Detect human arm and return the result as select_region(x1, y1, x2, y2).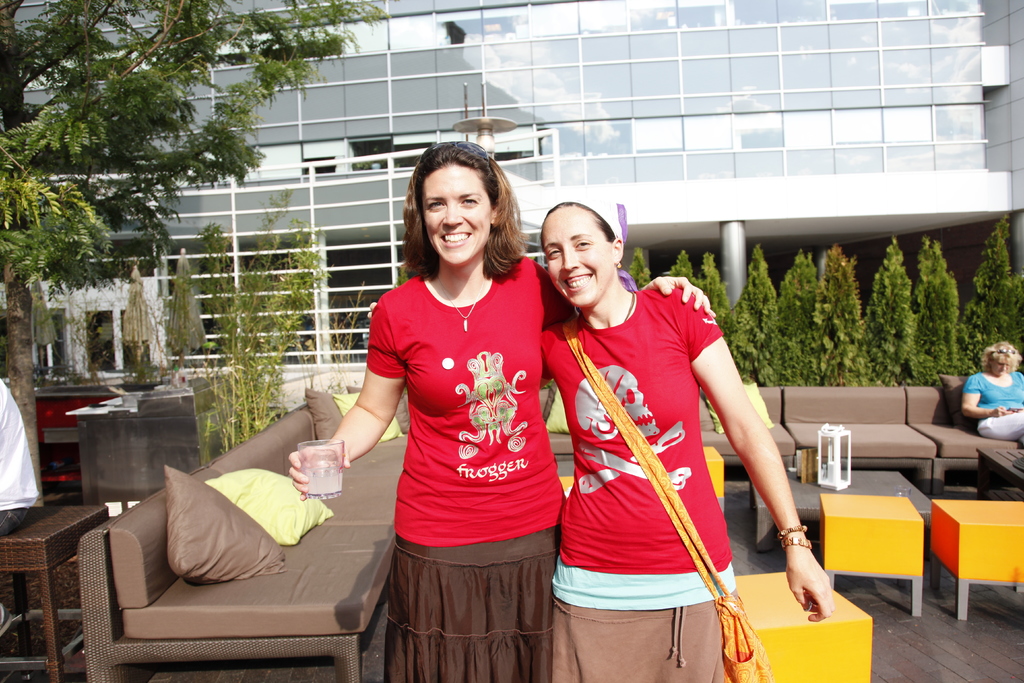
select_region(369, 302, 554, 390).
